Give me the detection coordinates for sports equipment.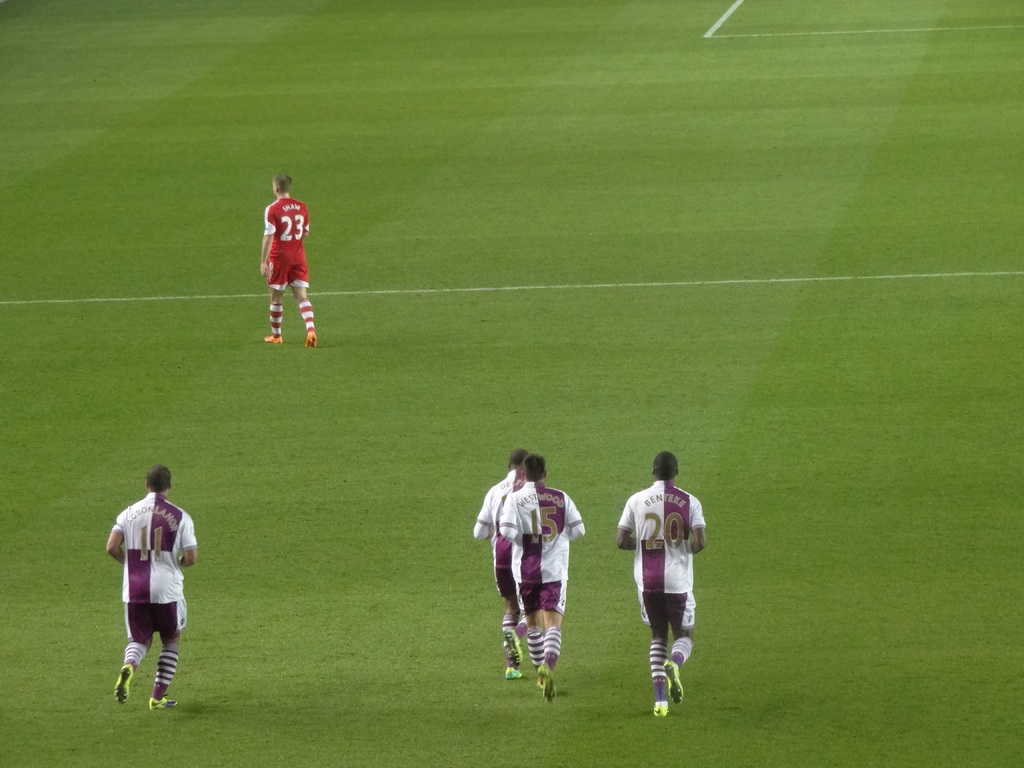
{"x1": 536, "y1": 662, "x2": 559, "y2": 700}.
